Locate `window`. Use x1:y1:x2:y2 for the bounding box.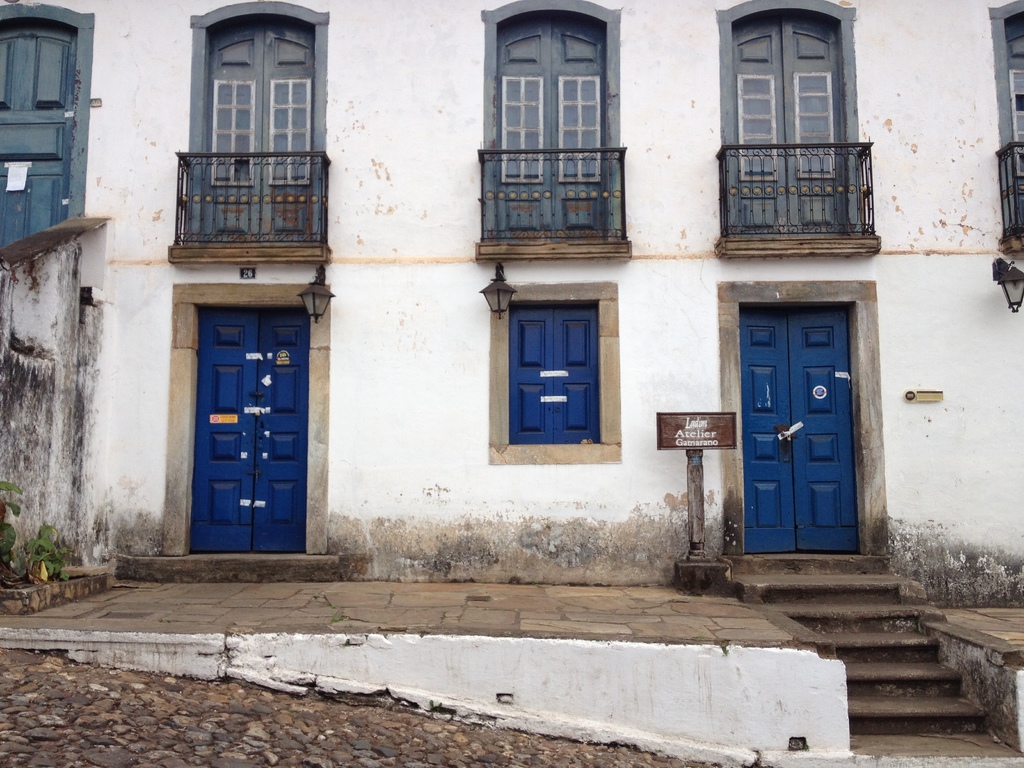
492:11:617:246.
